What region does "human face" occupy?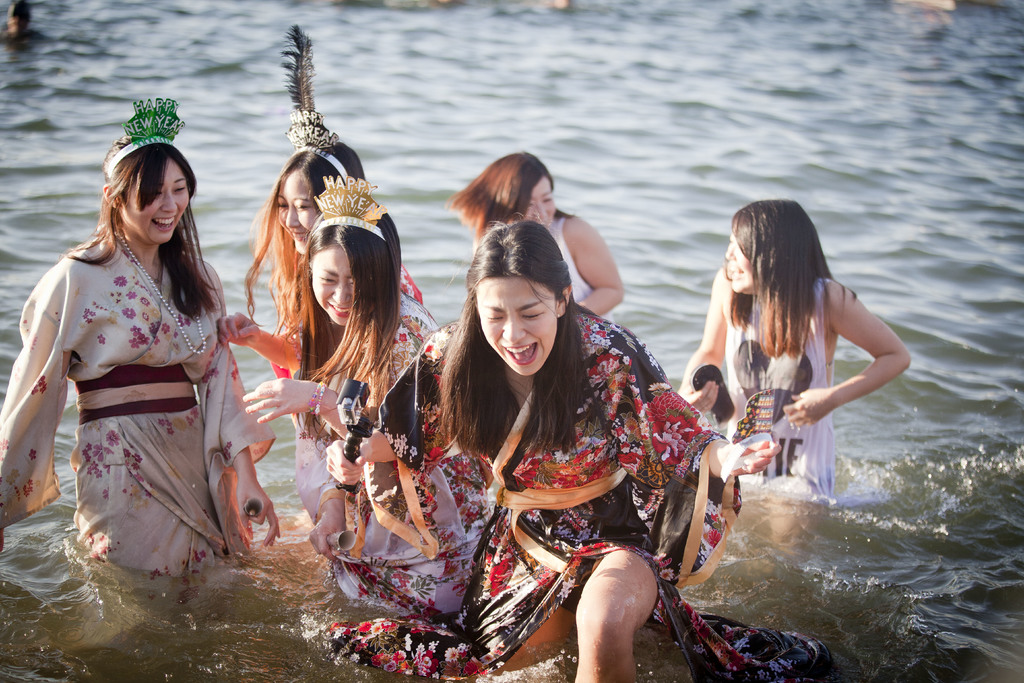
{"x1": 275, "y1": 169, "x2": 318, "y2": 256}.
